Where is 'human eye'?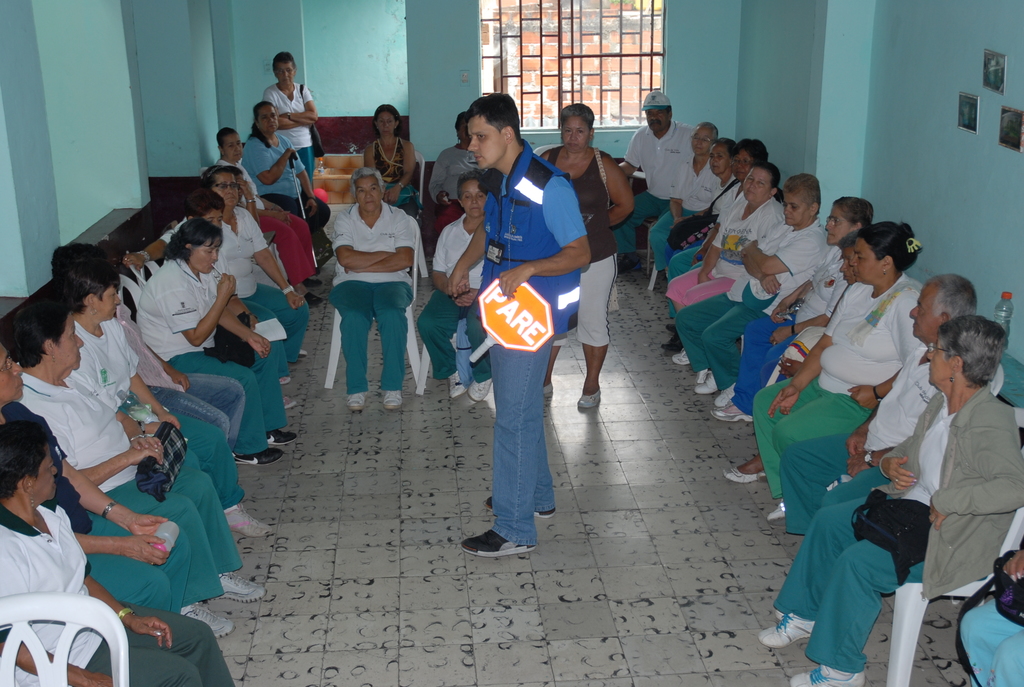
[left=790, top=202, right=796, bottom=210].
